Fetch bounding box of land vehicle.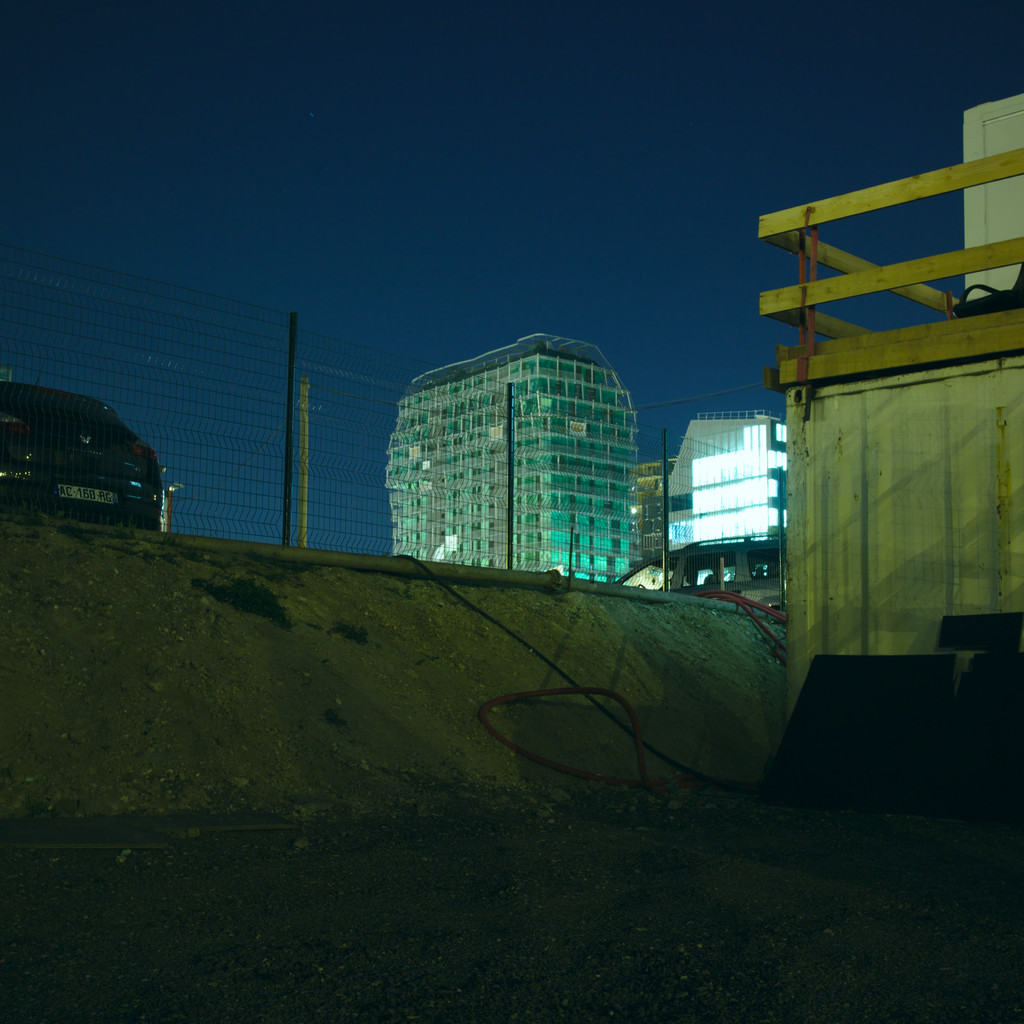
Bbox: Rect(16, 371, 184, 544).
